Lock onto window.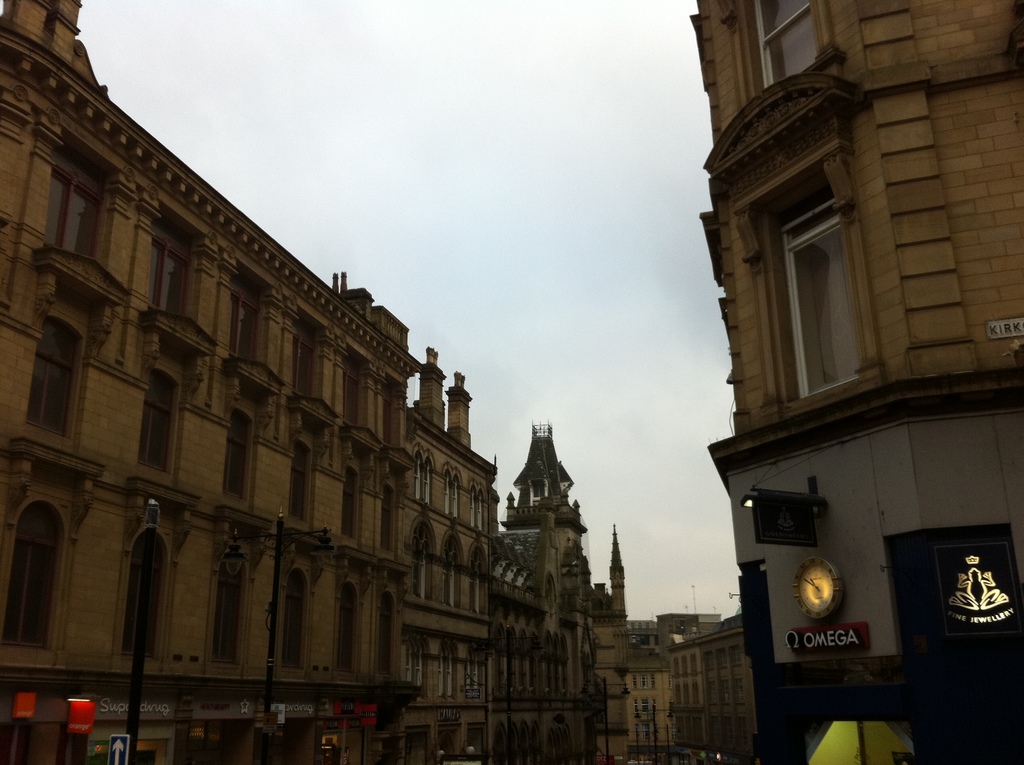
Locked: l=127, t=469, r=204, b=672.
